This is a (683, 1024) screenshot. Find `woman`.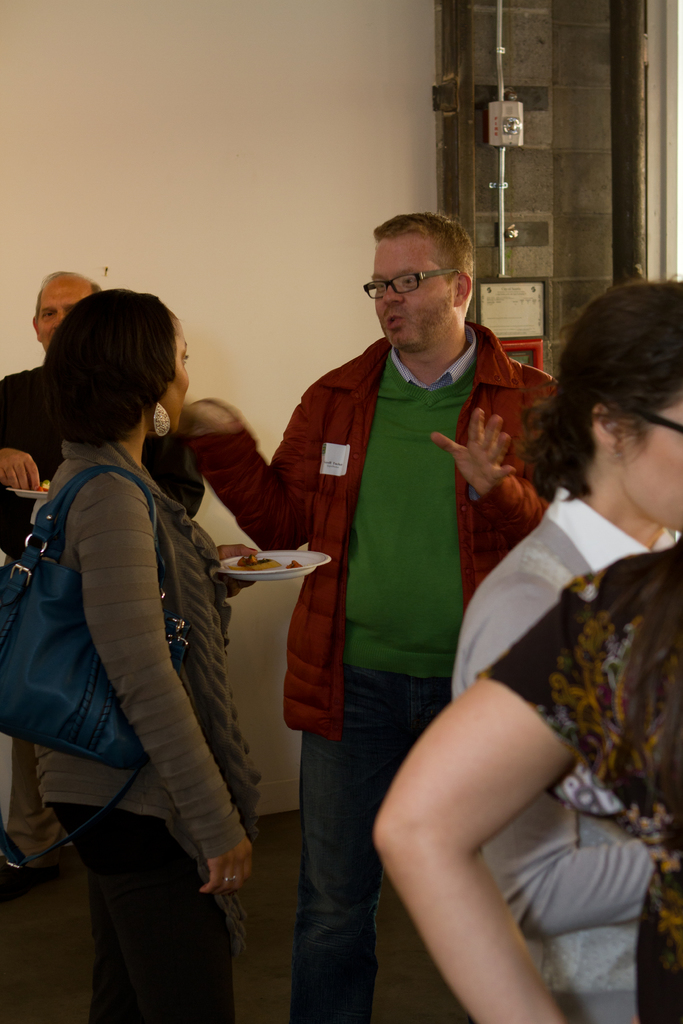
Bounding box: 2/262/296/1023.
